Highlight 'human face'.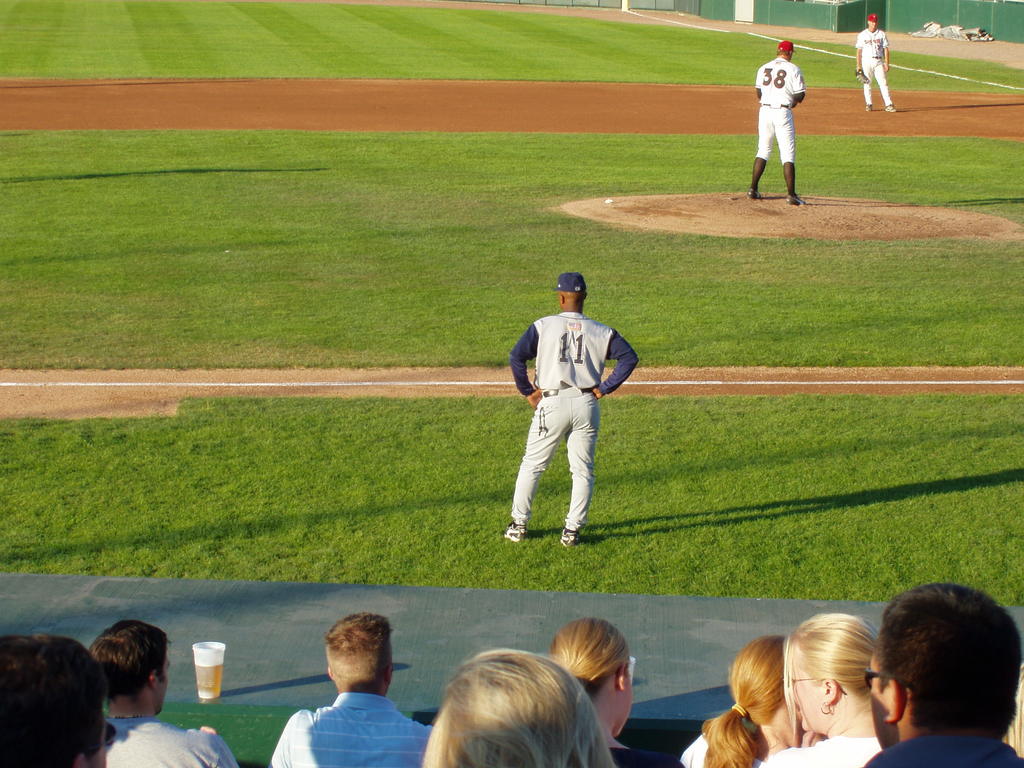
Highlighted region: (156,650,169,714).
